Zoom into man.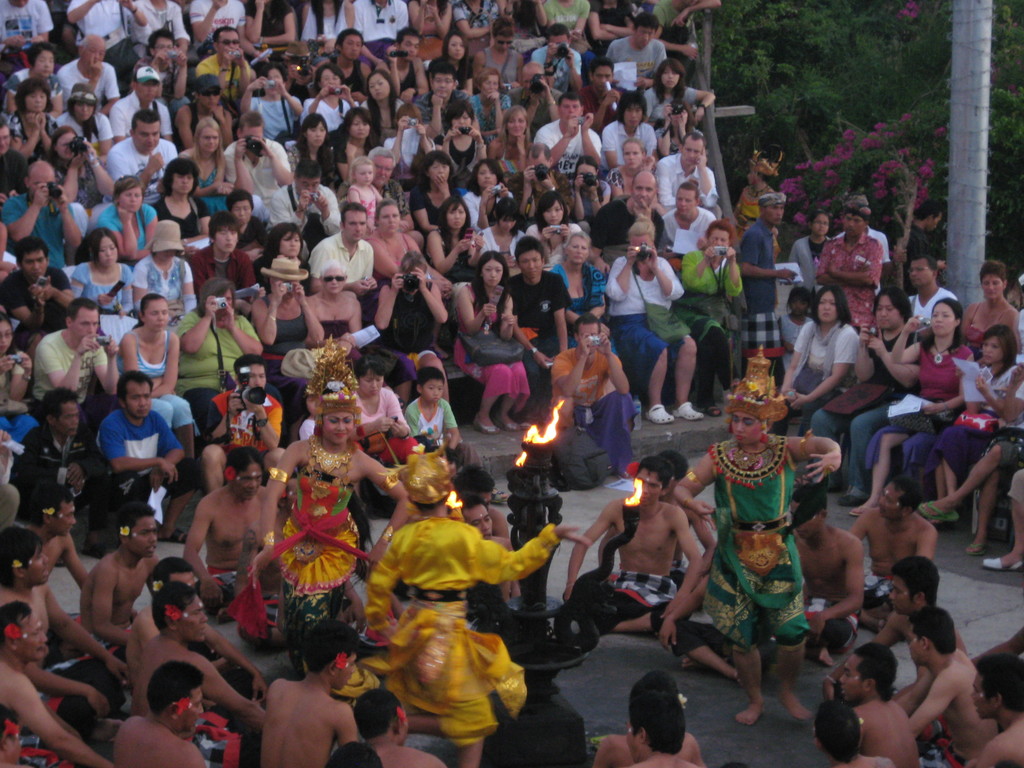
Zoom target: region(307, 202, 390, 327).
